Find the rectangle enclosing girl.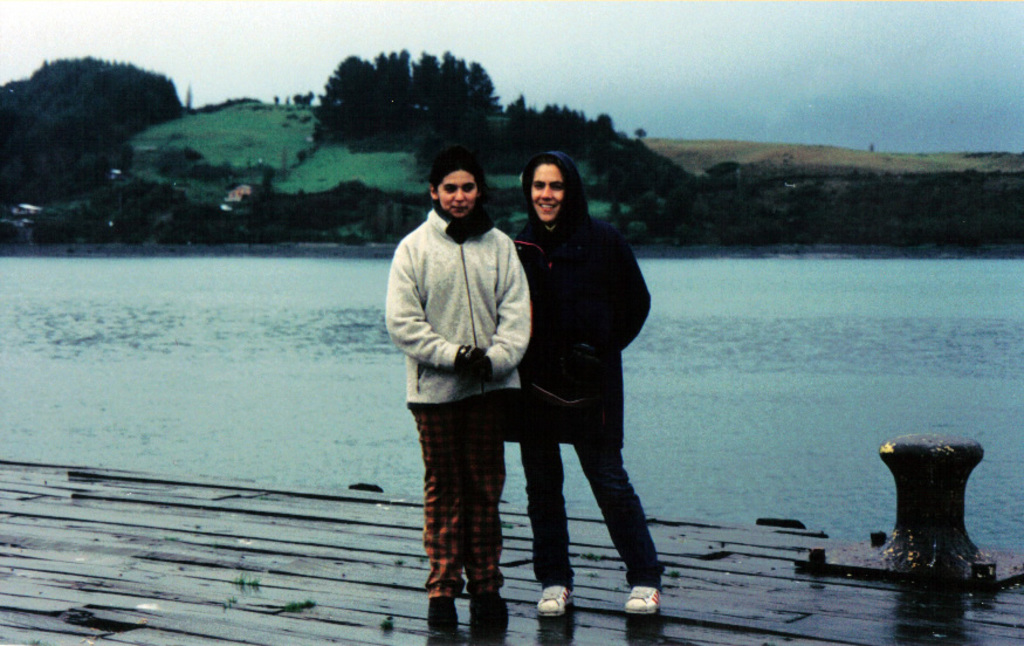
l=518, t=150, r=654, b=619.
